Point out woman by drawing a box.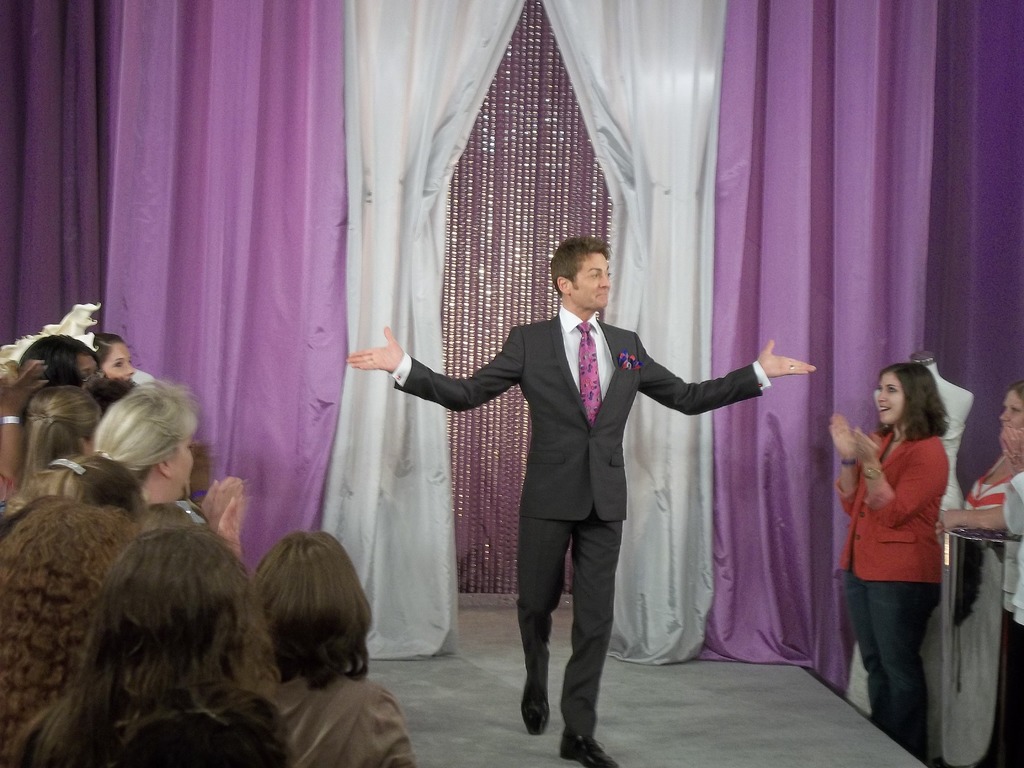
l=932, t=388, r=1023, b=767.
